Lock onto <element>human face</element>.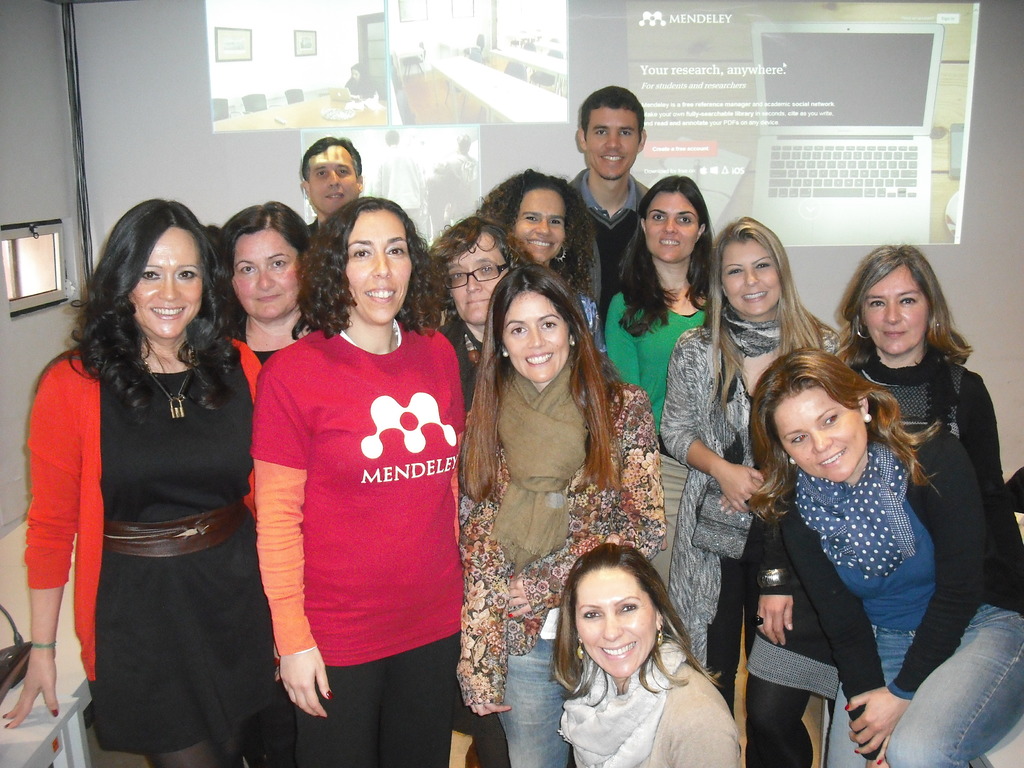
Locked: box=[131, 226, 202, 336].
